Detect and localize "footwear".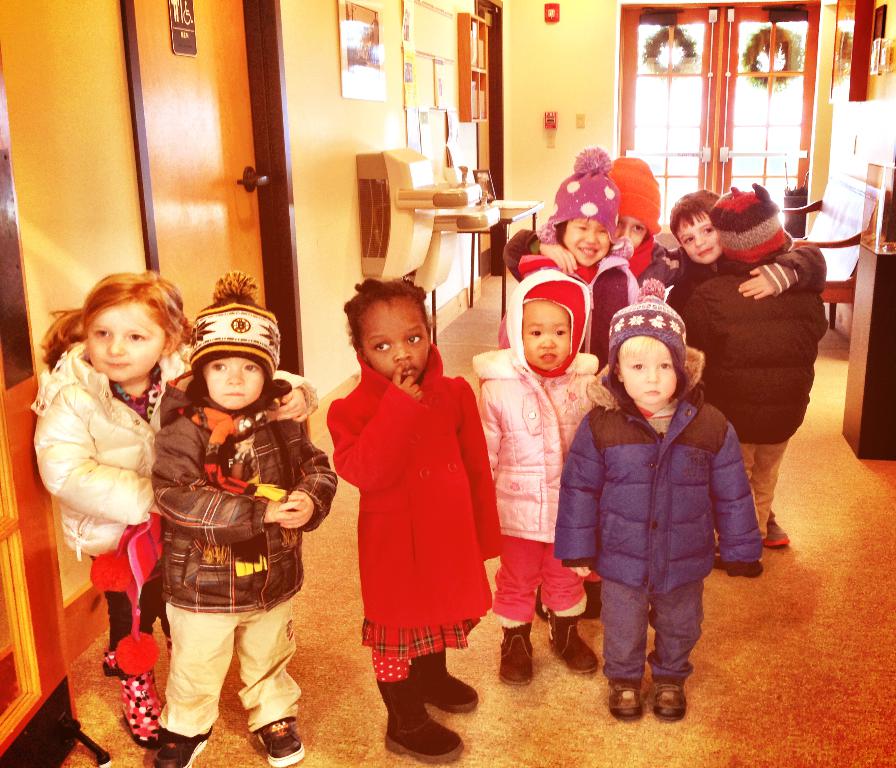
Localized at 762:508:791:548.
